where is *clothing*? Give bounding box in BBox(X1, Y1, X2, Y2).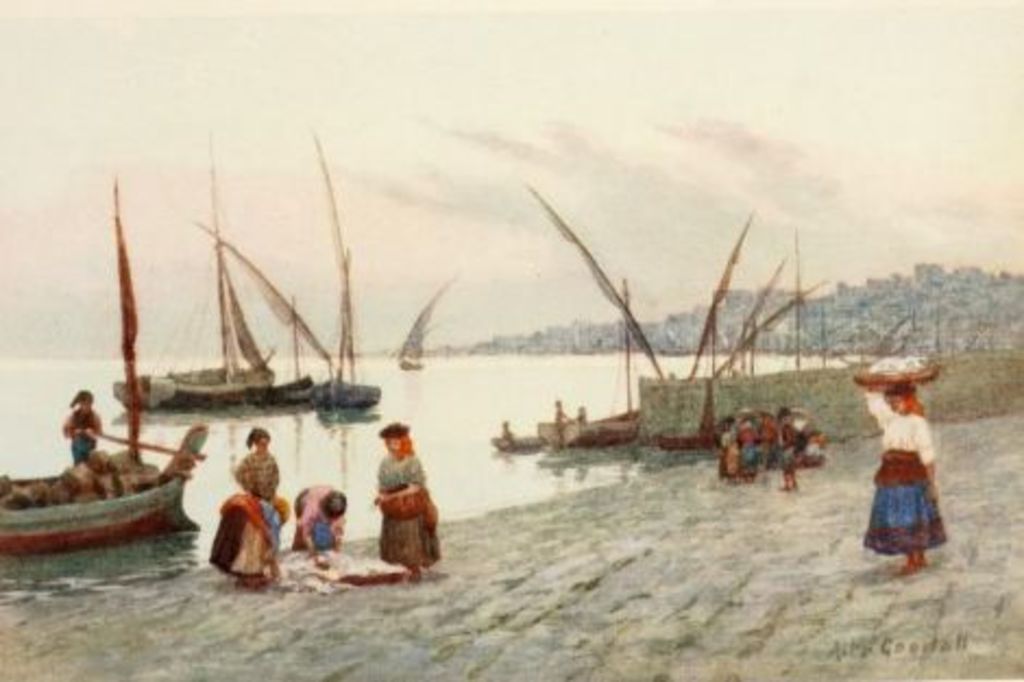
BBox(203, 495, 277, 582).
